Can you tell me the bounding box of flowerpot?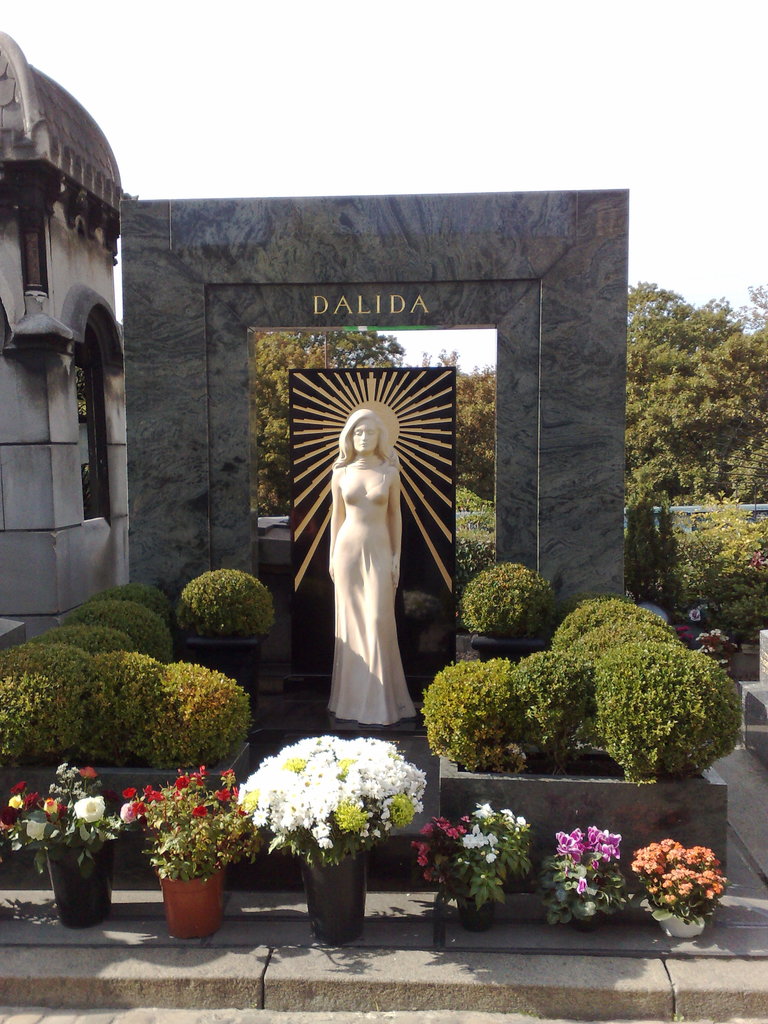
box=[555, 900, 618, 928].
